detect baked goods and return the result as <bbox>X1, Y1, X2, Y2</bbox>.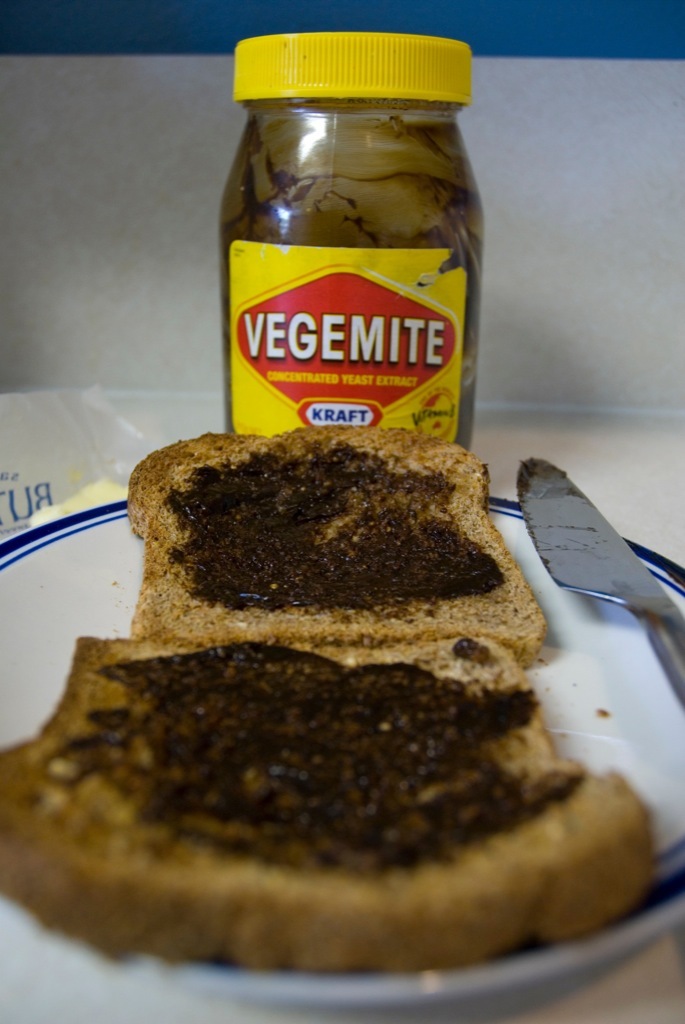
<bbox>0, 632, 656, 978</bbox>.
